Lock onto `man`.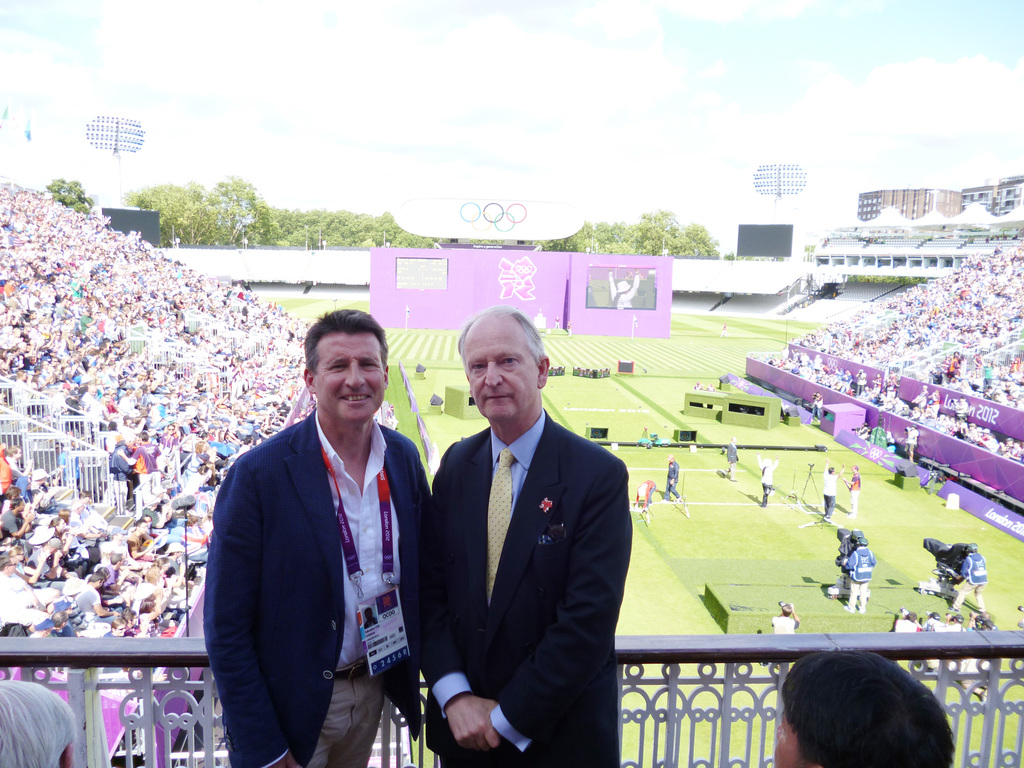
Locked: <region>946, 540, 986, 610</region>.
